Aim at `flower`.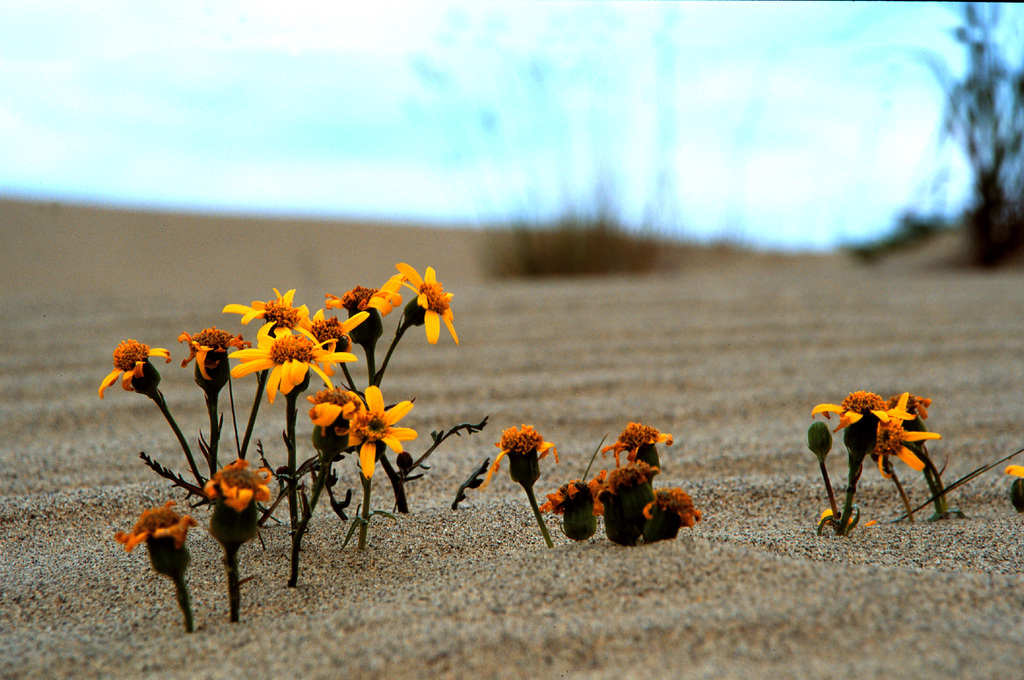
Aimed at BBox(477, 419, 559, 488).
